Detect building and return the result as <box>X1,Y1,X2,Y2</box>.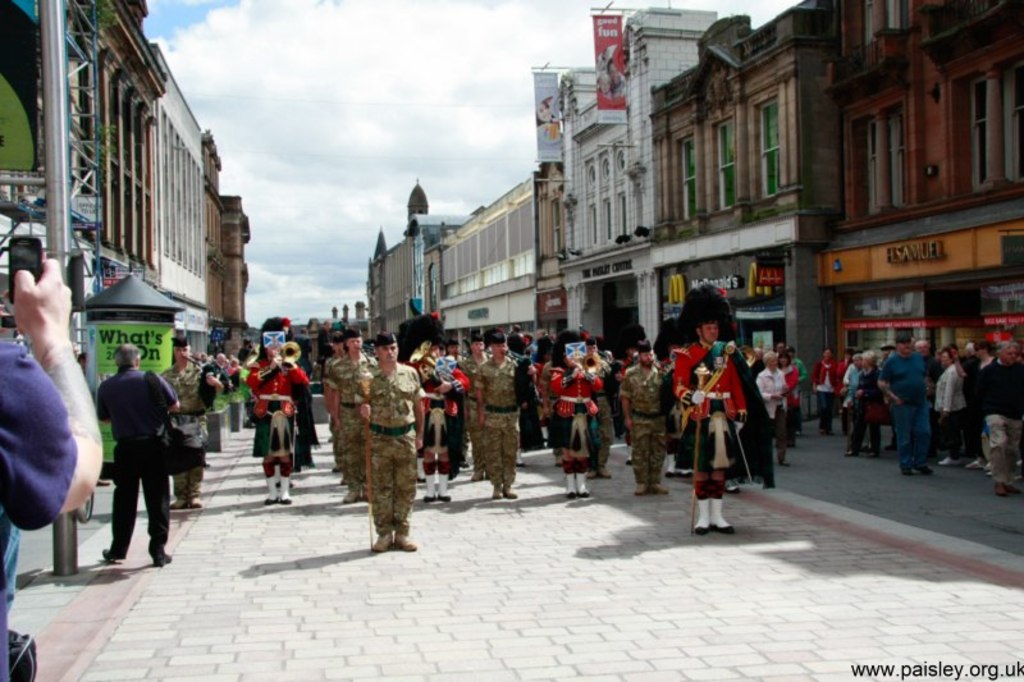
<box>328,299,366,330</box>.
